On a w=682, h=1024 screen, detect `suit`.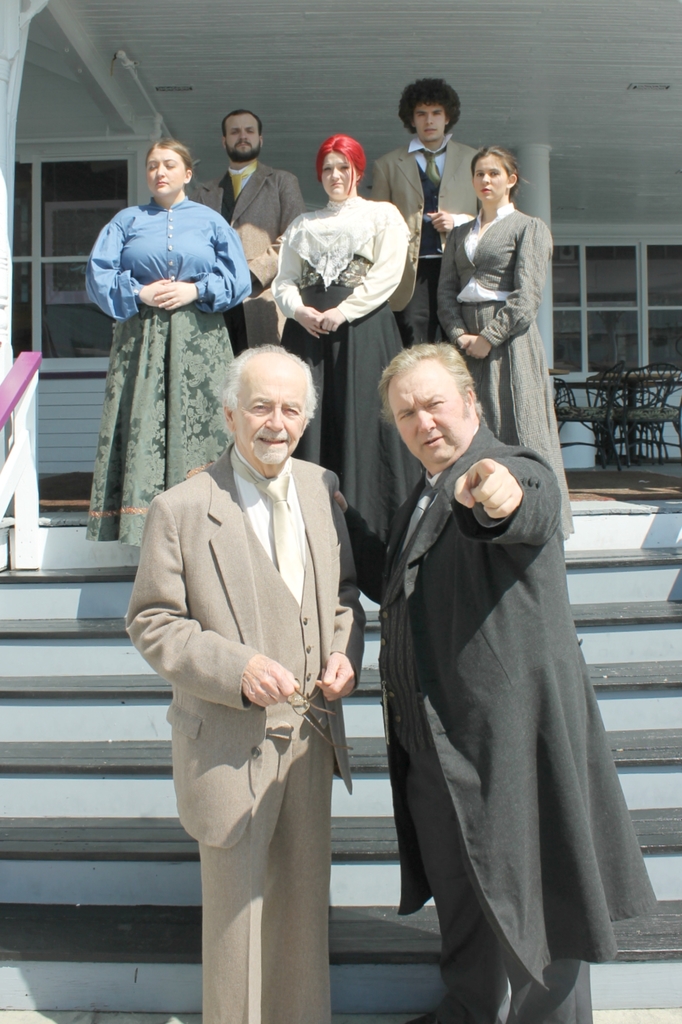
box=[195, 161, 307, 347].
